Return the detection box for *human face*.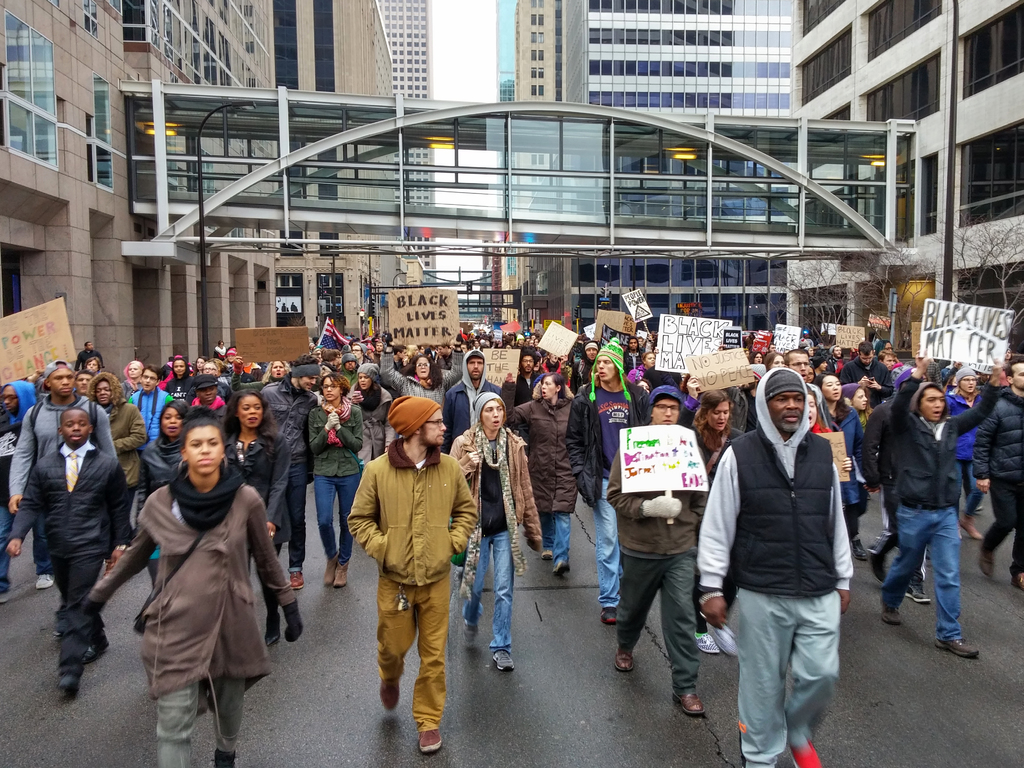
BBox(0, 384, 18, 414).
